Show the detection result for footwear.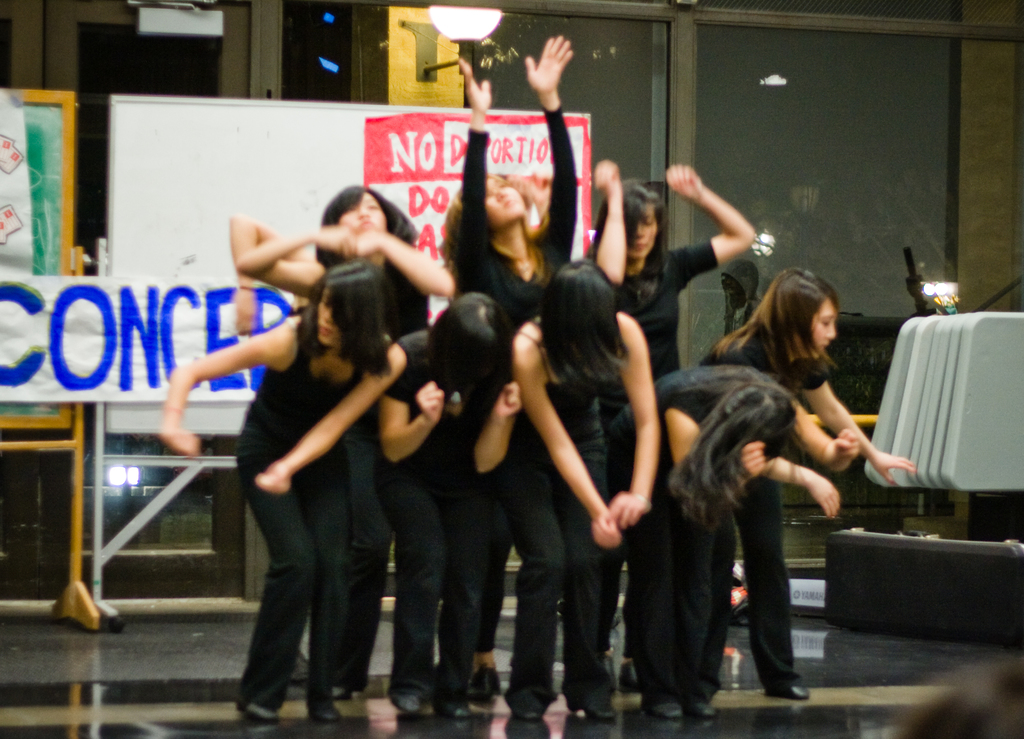
region(447, 702, 472, 720).
